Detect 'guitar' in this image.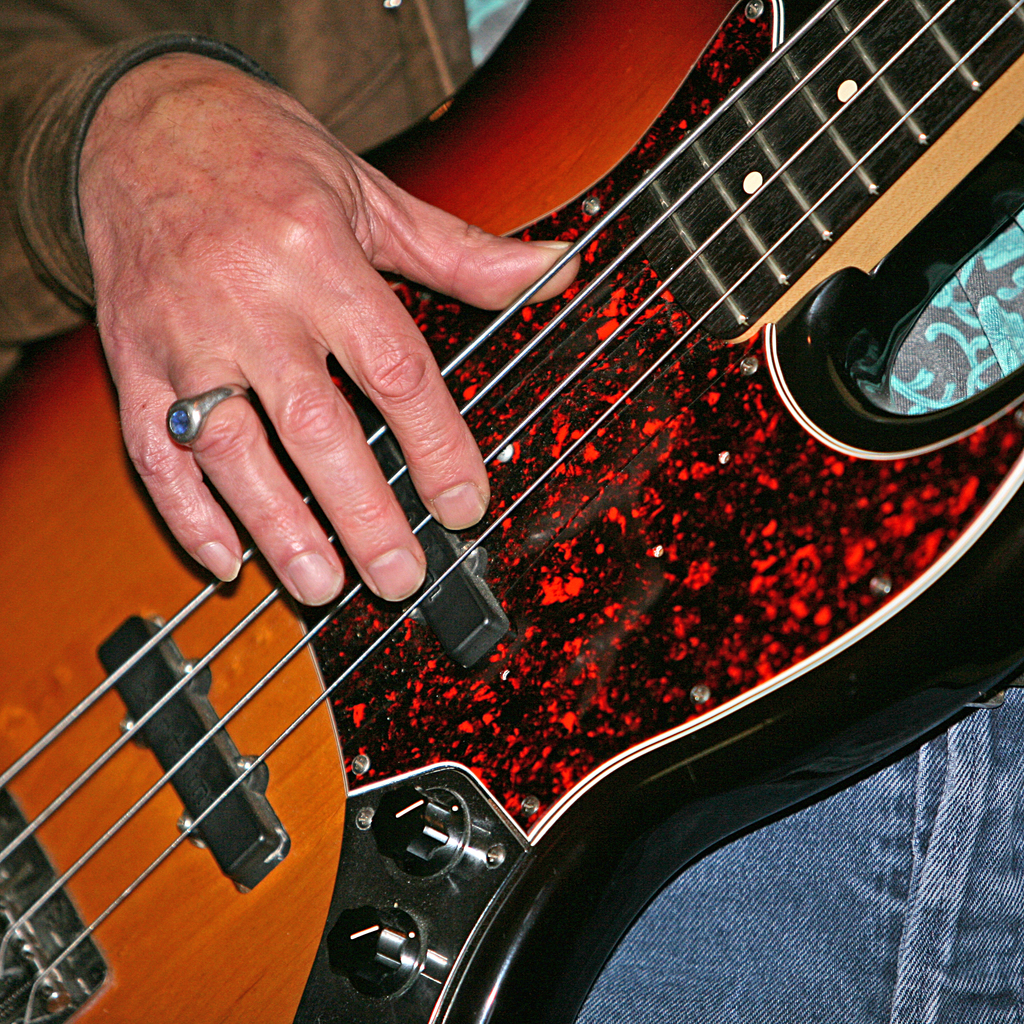
Detection: {"left": 0, "top": 0, "right": 1023, "bottom": 1023}.
